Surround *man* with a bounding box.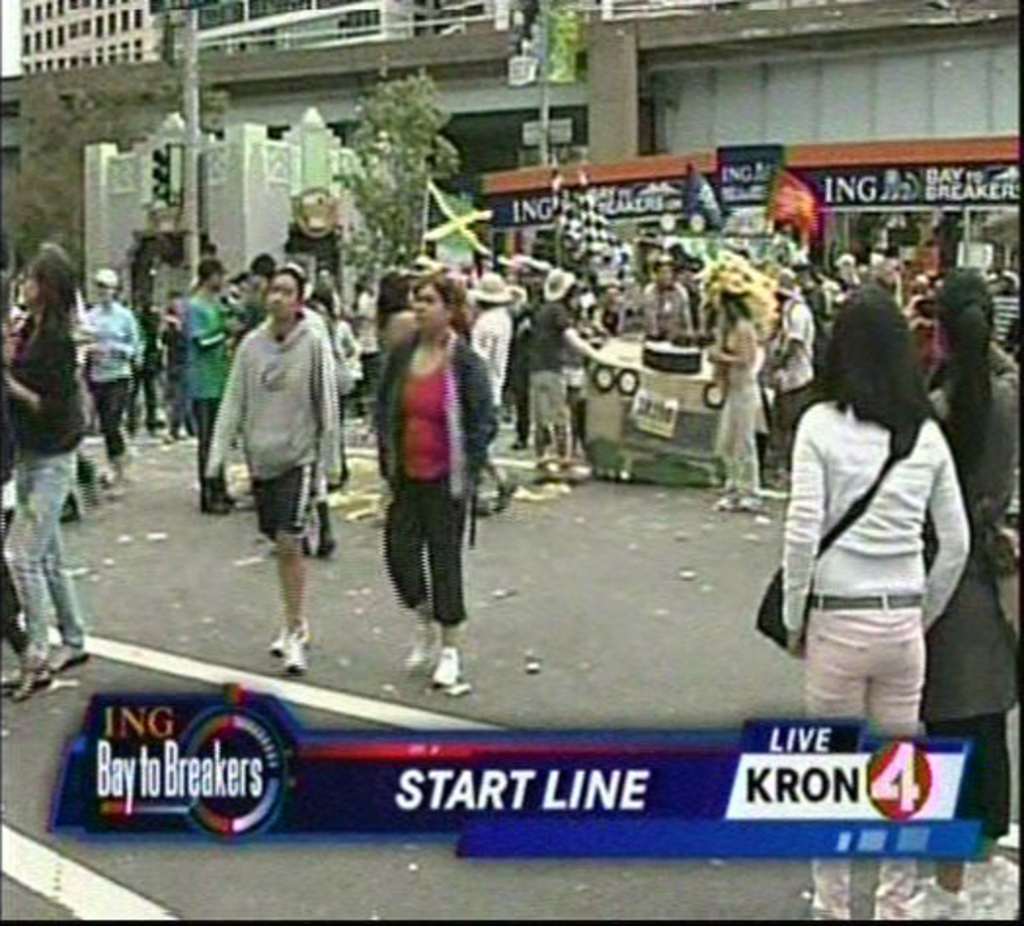
<region>765, 267, 819, 487</region>.
